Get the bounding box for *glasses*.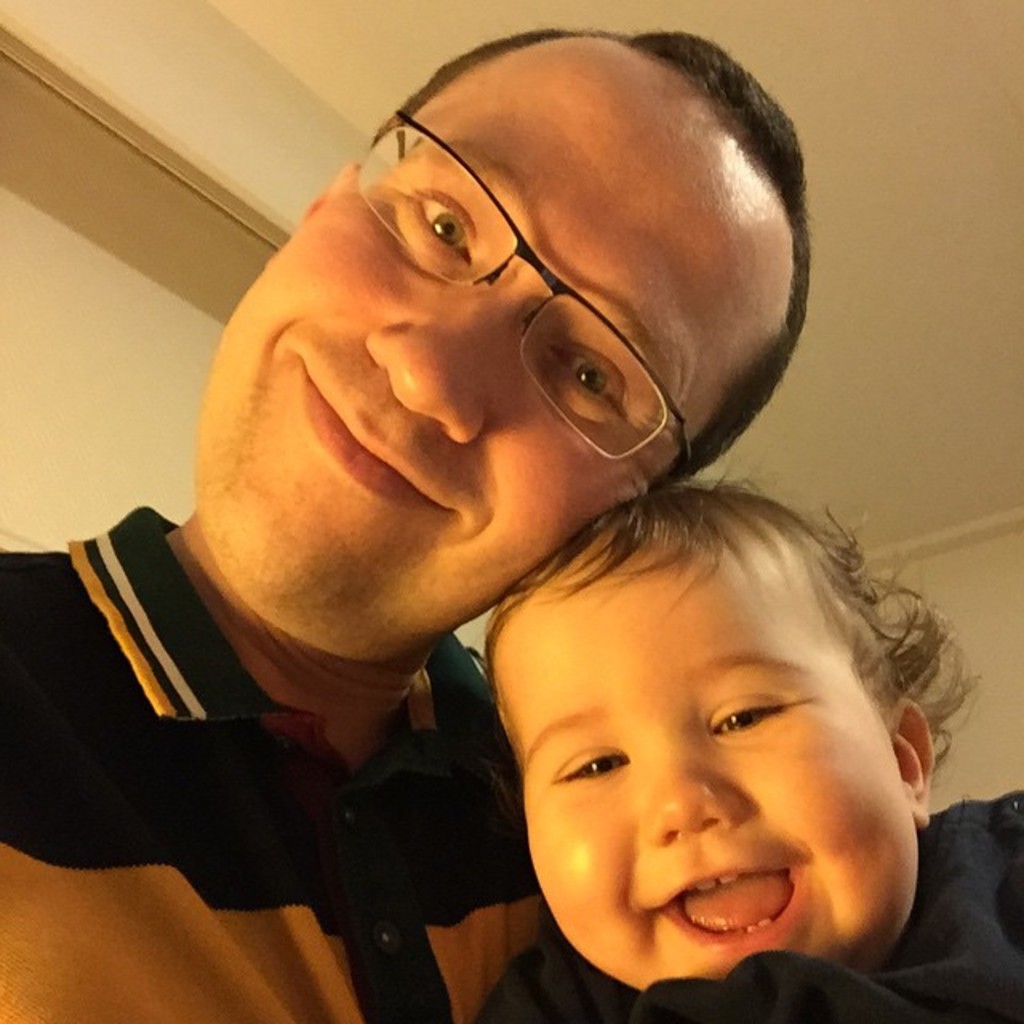
354:109:690:461.
